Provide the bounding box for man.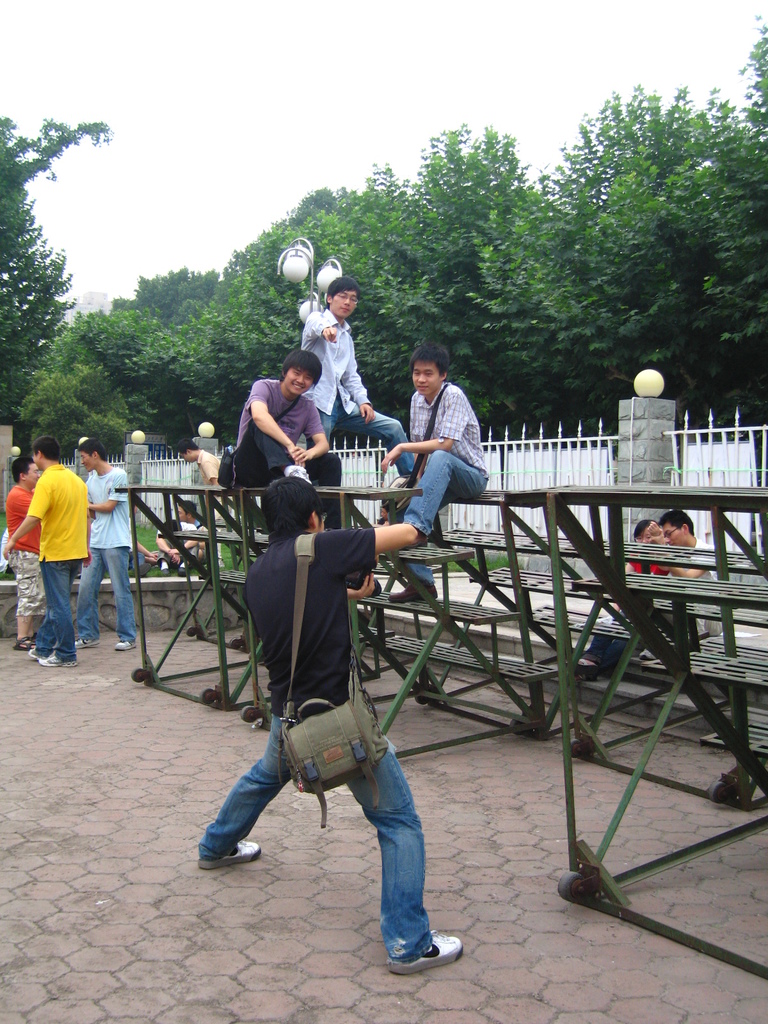
[212, 349, 339, 556].
